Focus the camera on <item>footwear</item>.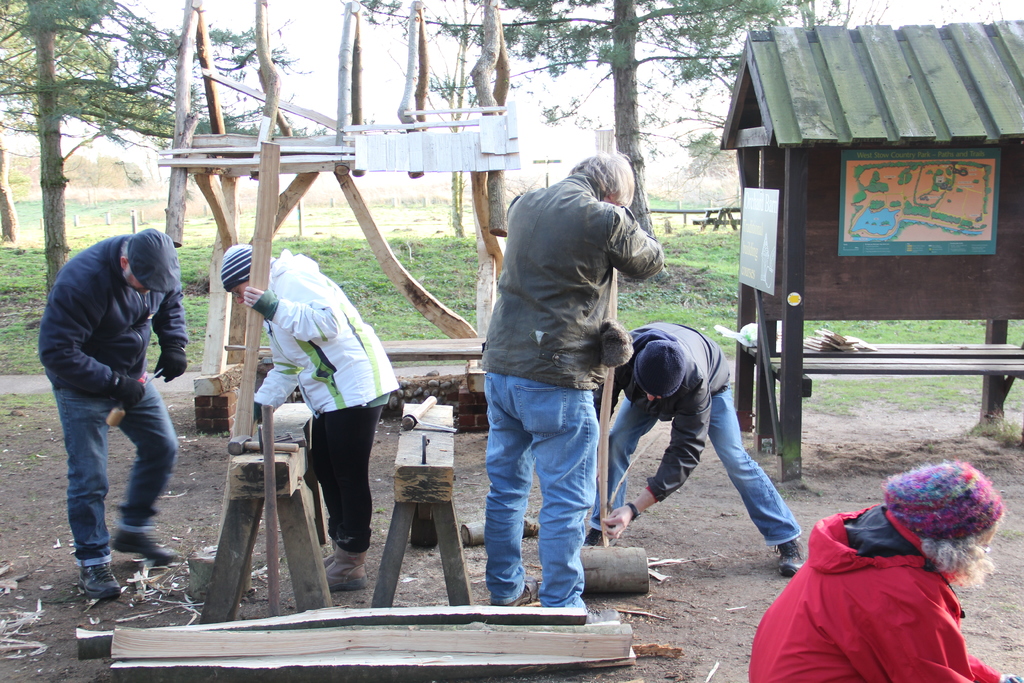
Focus region: <box>583,525,622,552</box>.
